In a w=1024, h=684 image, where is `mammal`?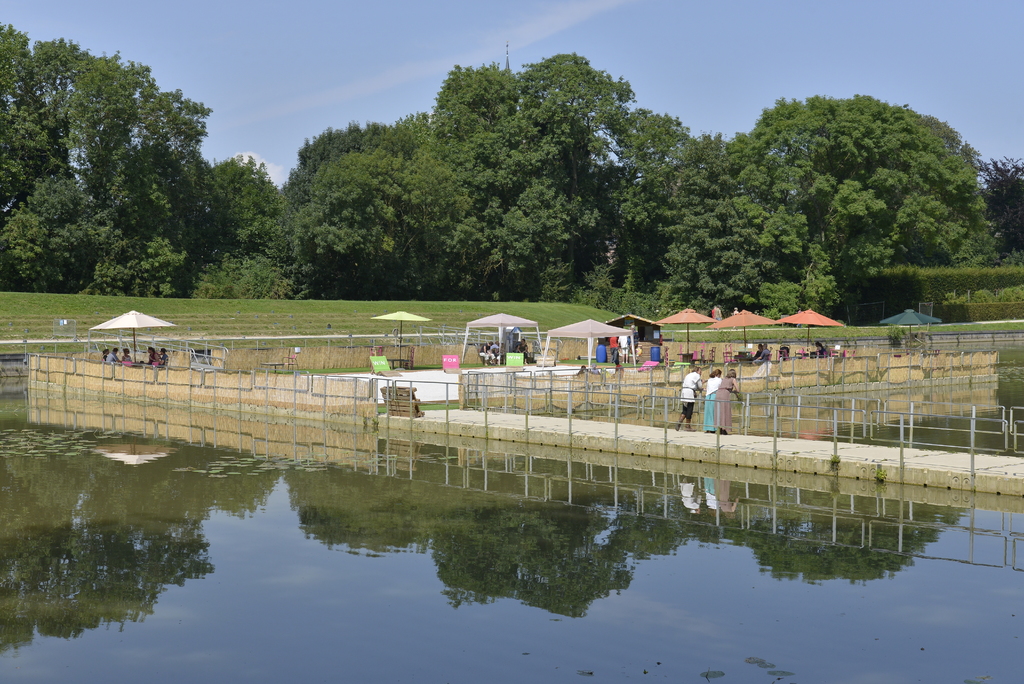
region(122, 347, 134, 362).
